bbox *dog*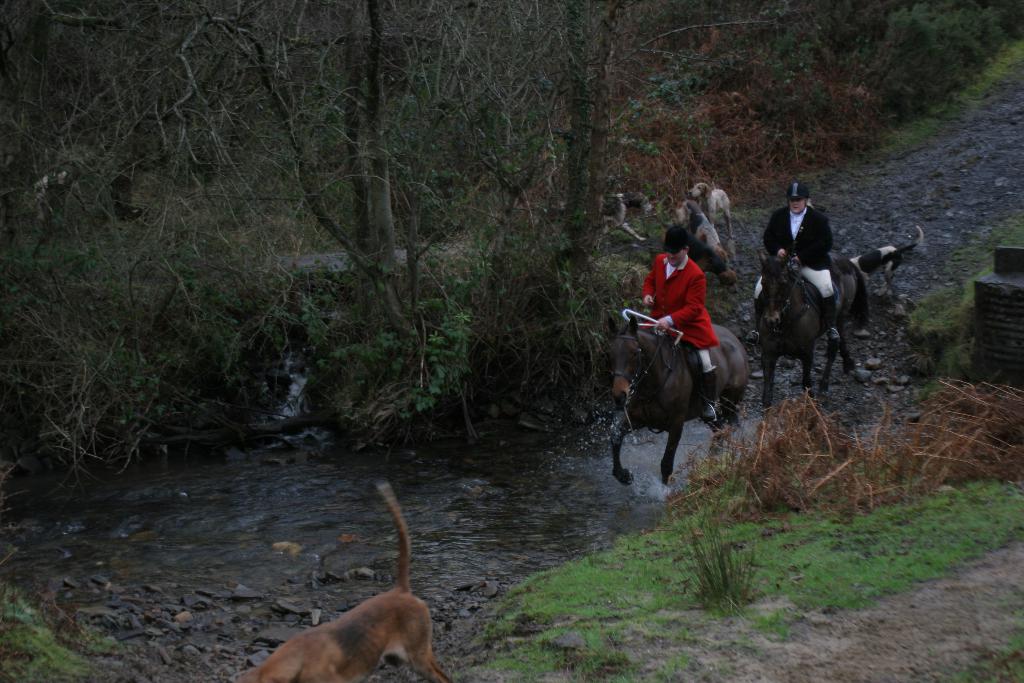
box(678, 202, 732, 261)
